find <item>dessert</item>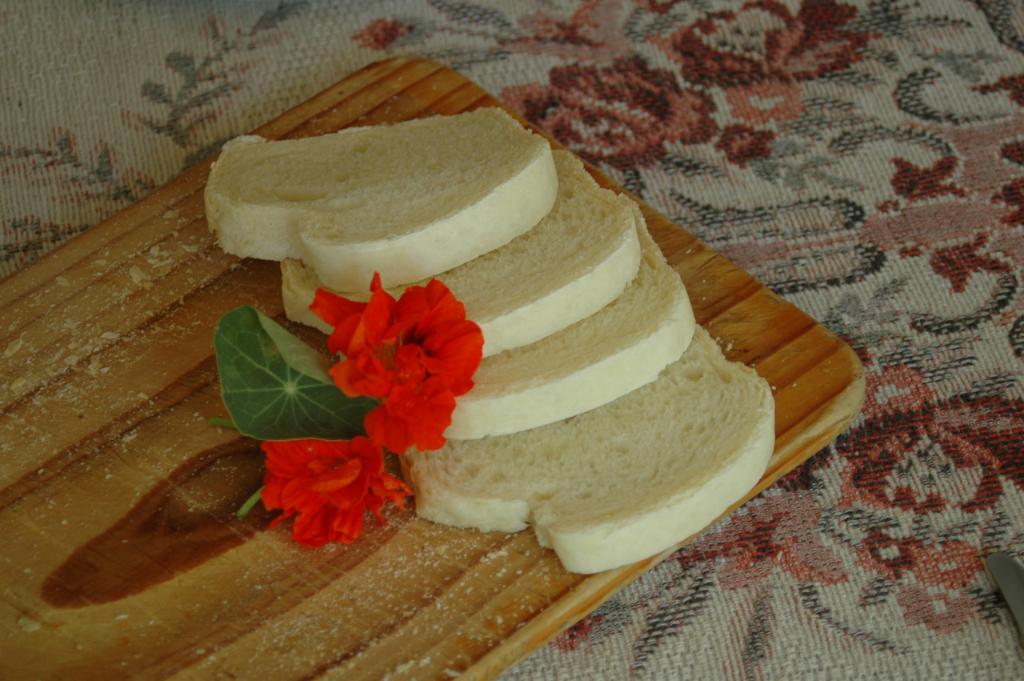
(left=274, top=148, right=642, bottom=363)
